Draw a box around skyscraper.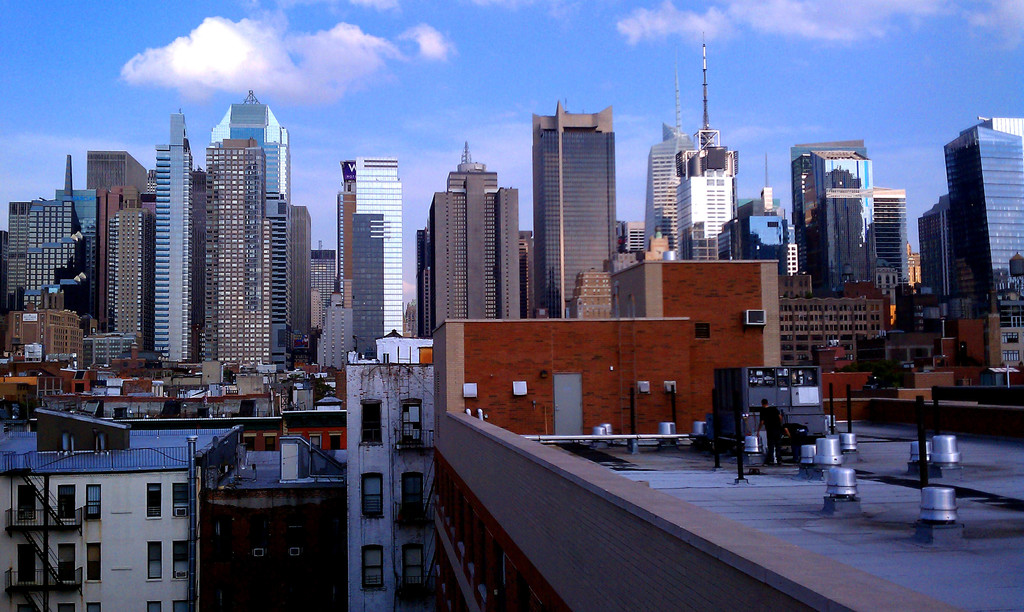
[left=950, top=115, right=1023, bottom=385].
